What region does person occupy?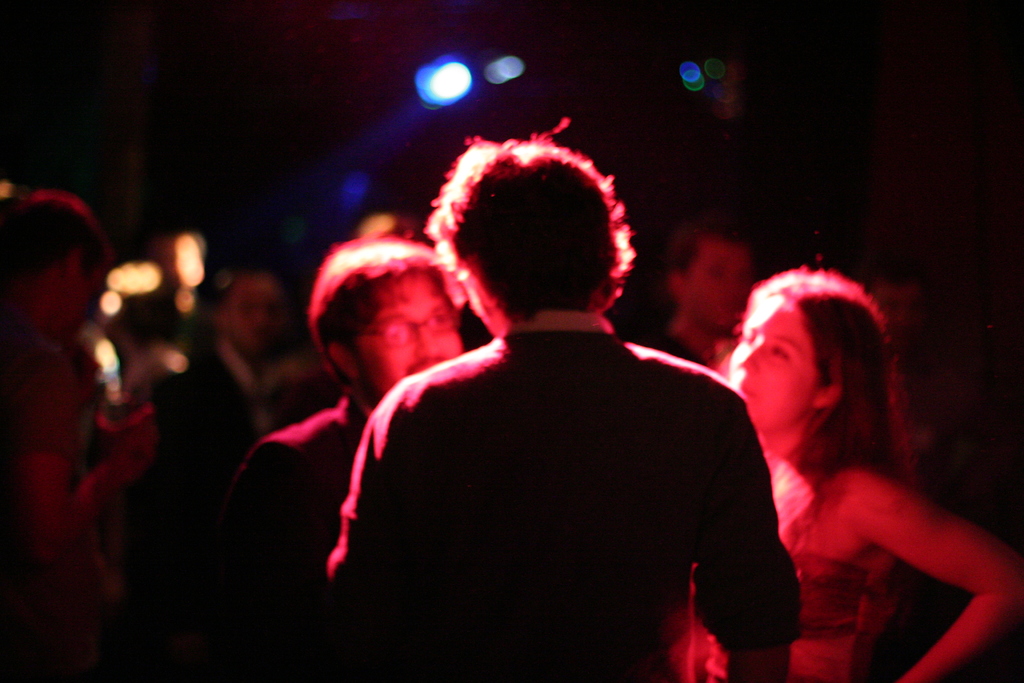
[x1=675, y1=253, x2=986, y2=682].
